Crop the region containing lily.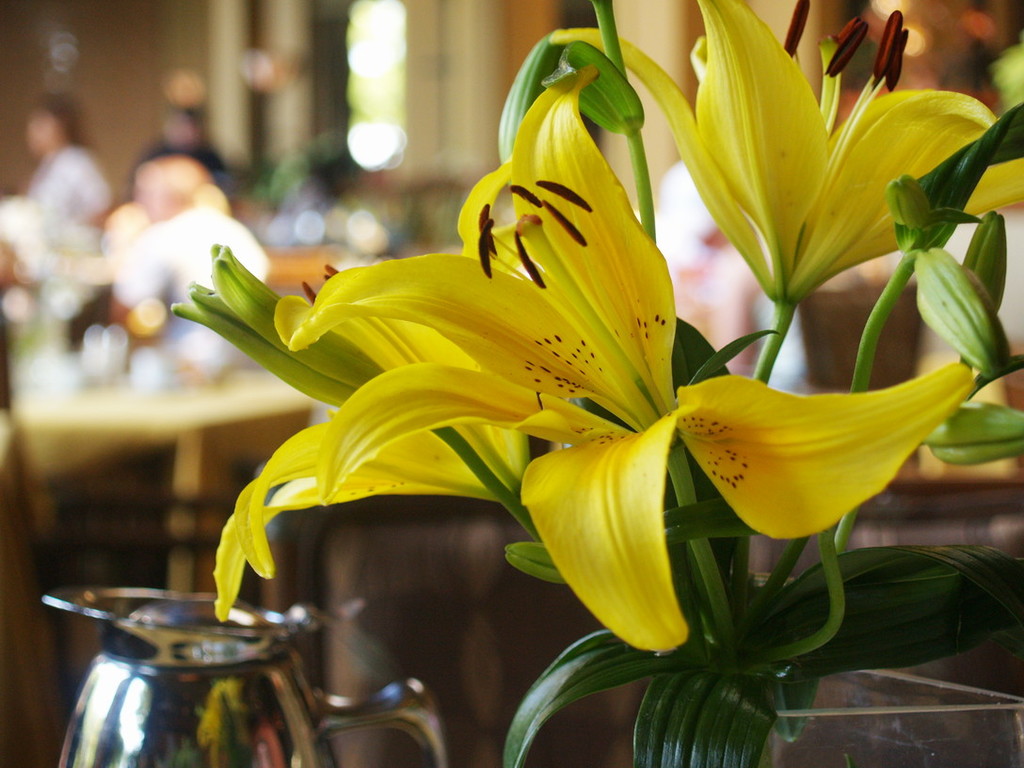
Crop region: 213:157:534:629.
